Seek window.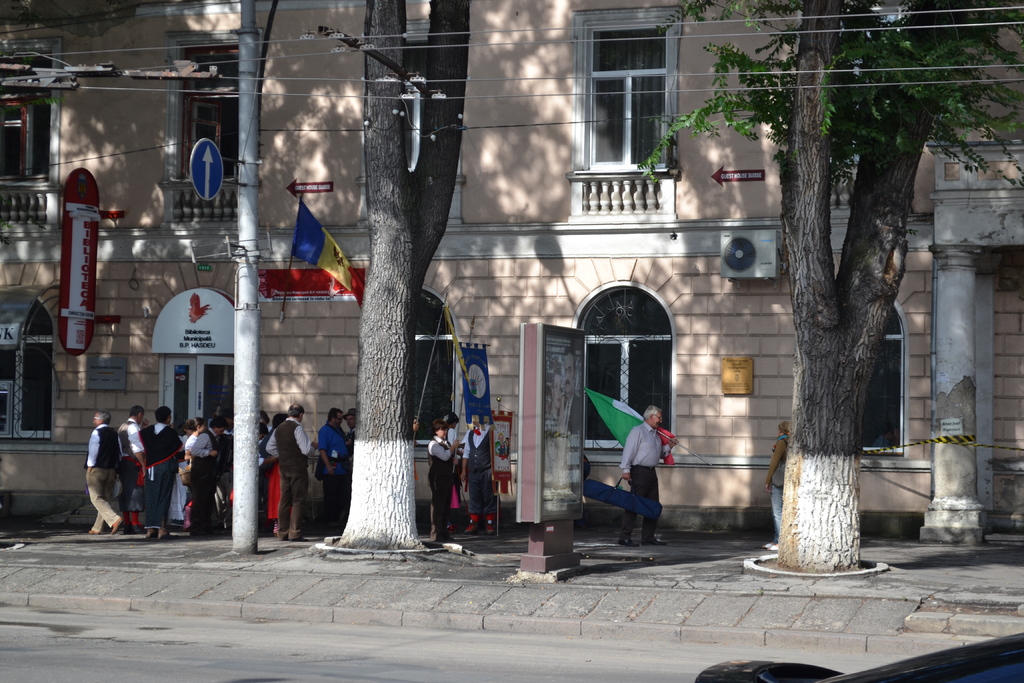
[570, 6, 680, 172].
